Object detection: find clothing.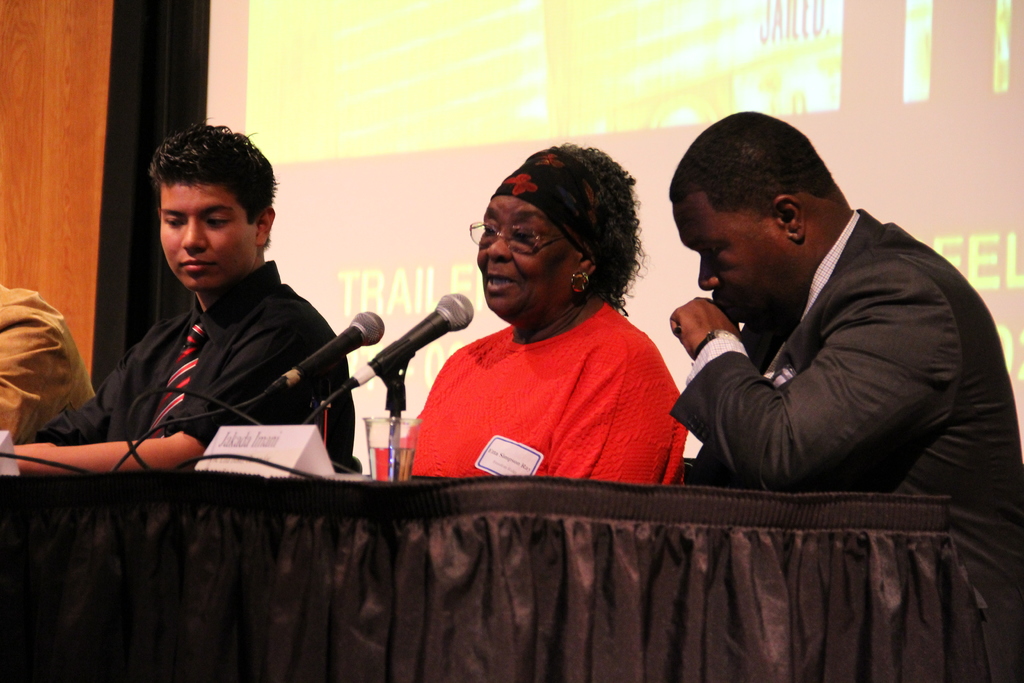
(left=397, top=299, right=685, bottom=484).
